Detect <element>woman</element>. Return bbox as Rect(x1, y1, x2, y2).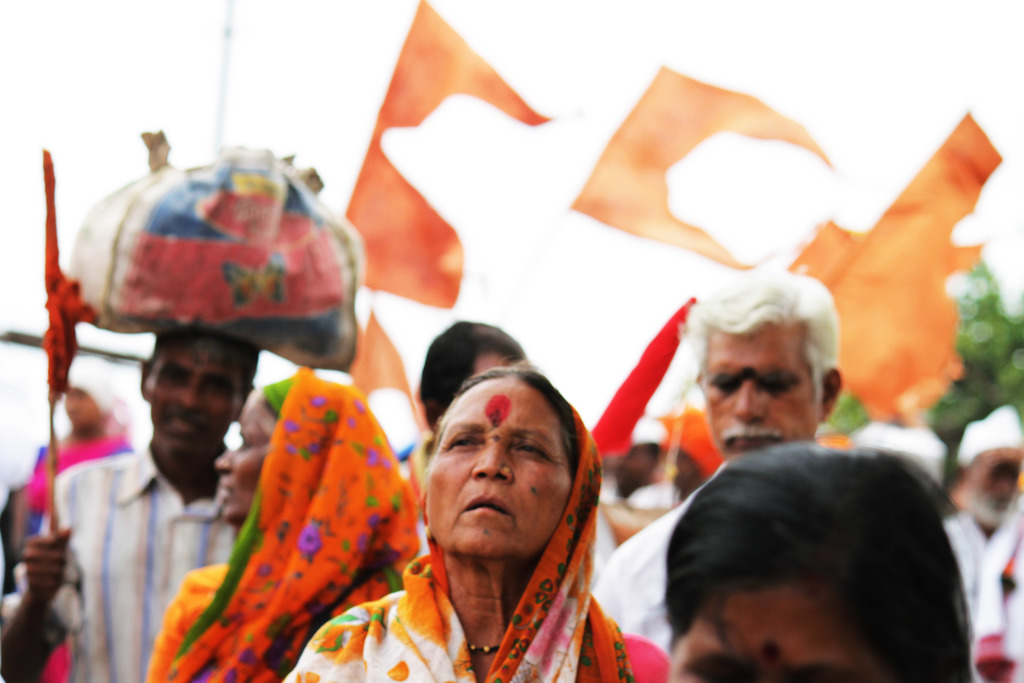
Rect(147, 368, 420, 682).
